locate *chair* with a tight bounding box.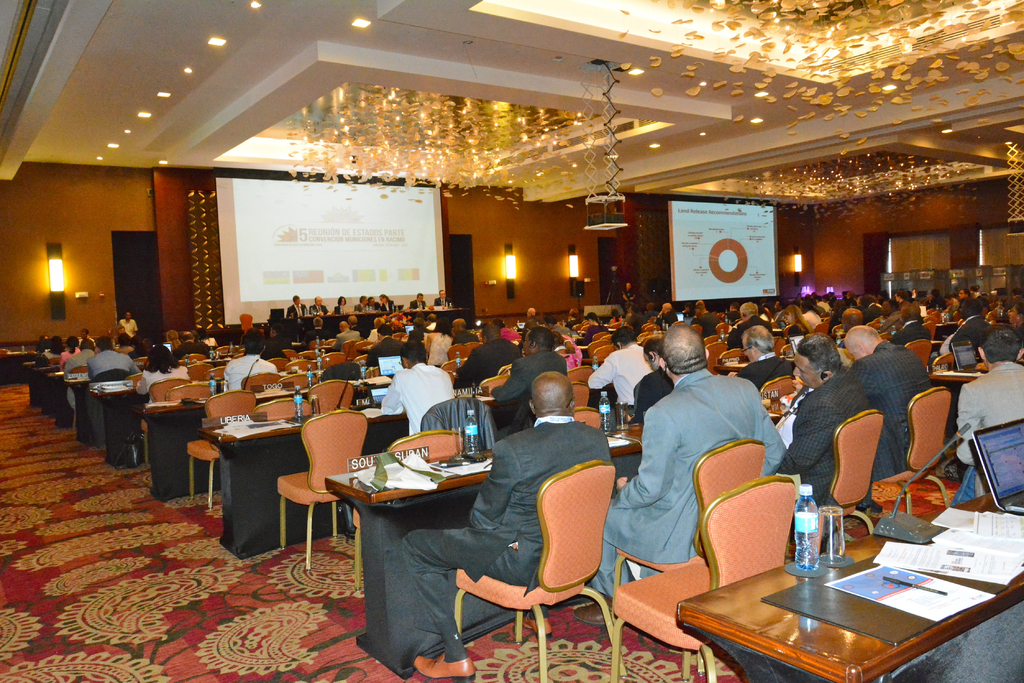
[577,403,609,431].
